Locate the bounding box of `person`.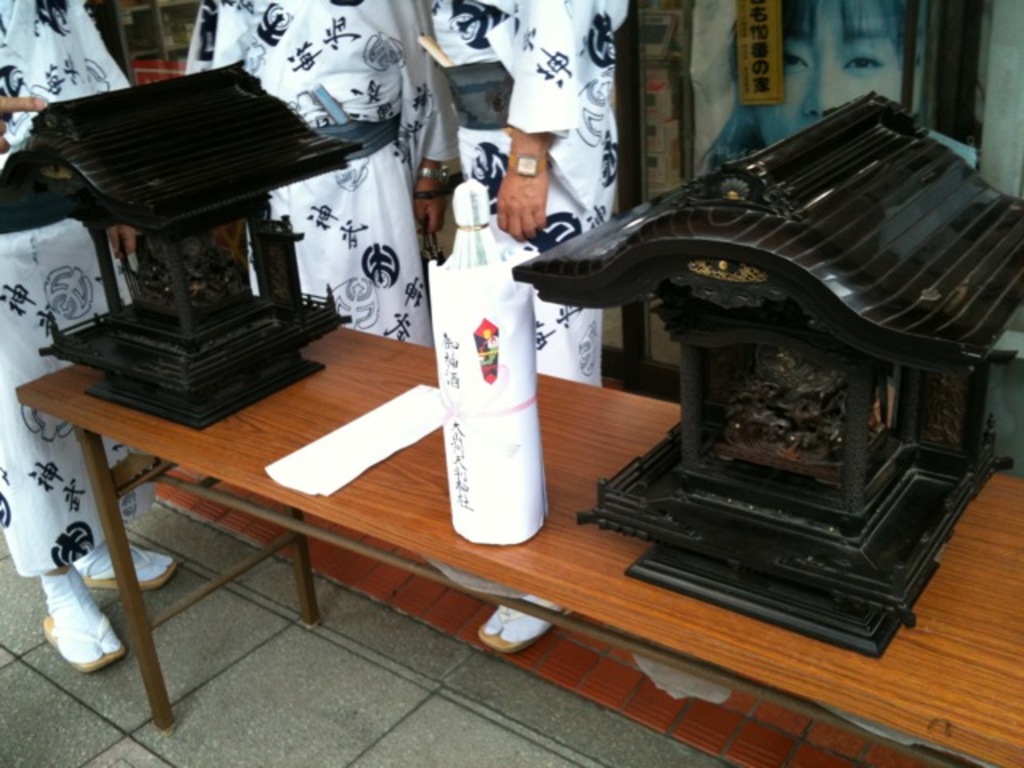
Bounding box: 448,0,642,650.
